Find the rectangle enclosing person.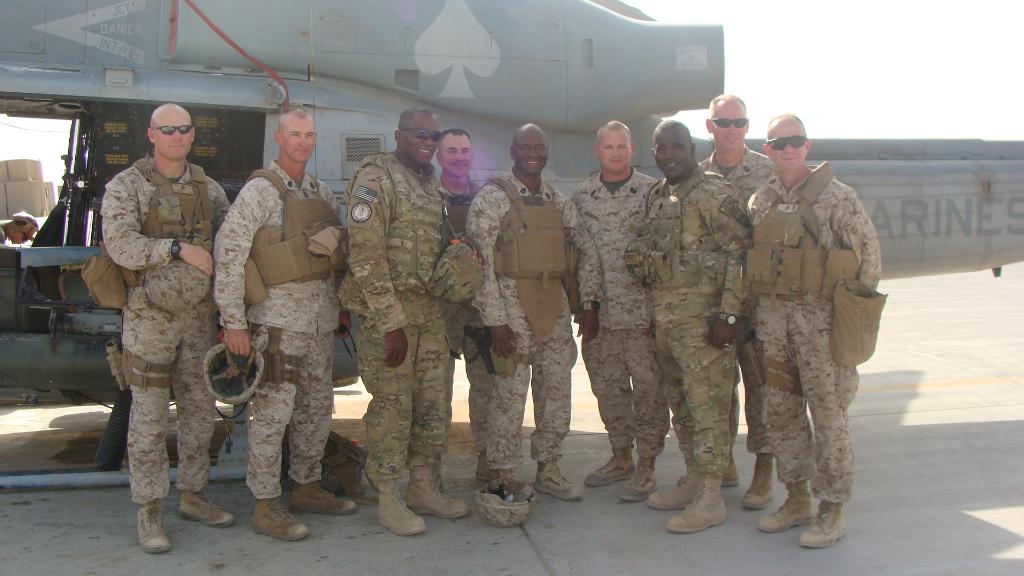
(x1=427, y1=124, x2=524, y2=508).
